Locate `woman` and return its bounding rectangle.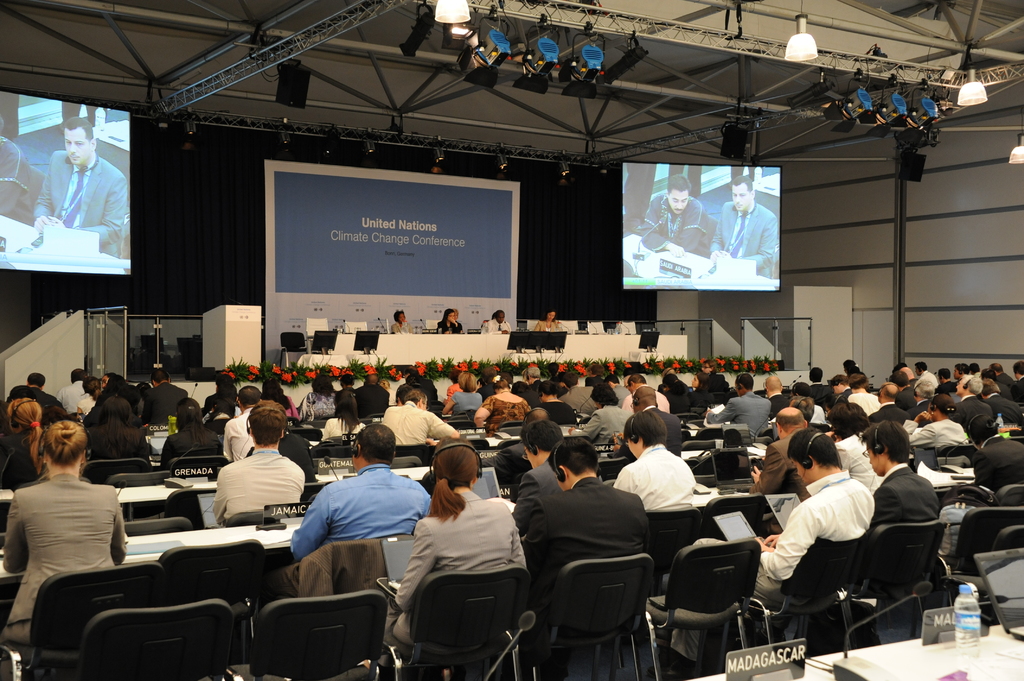
pyautogui.locateOnScreen(392, 310, 412, 333).
